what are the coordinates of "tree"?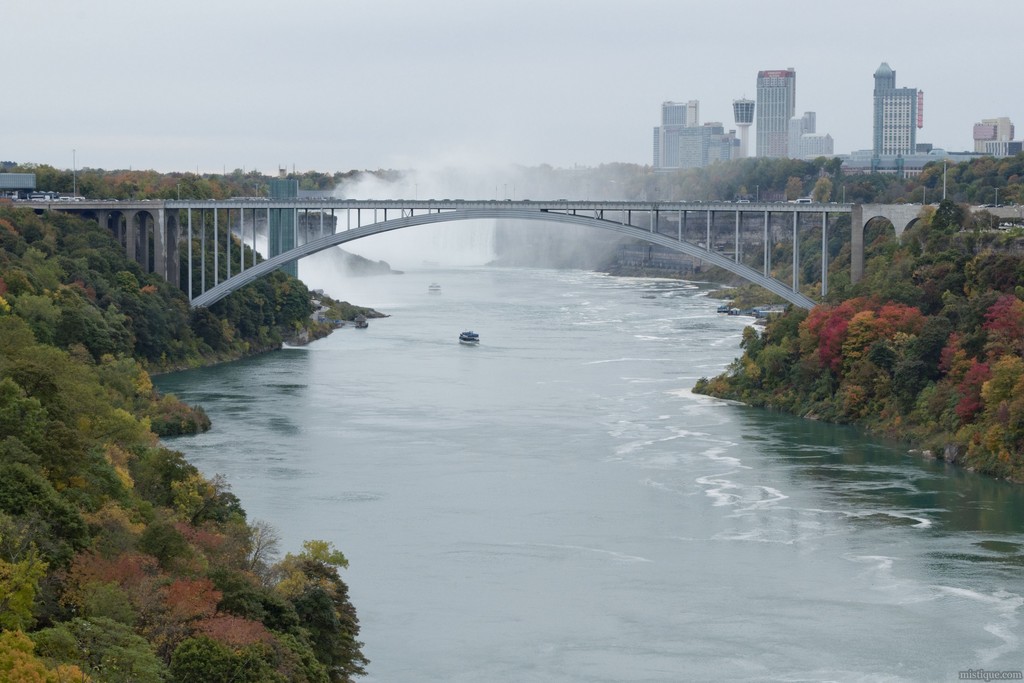
left=166, top=214, right=309, bottom=343.
